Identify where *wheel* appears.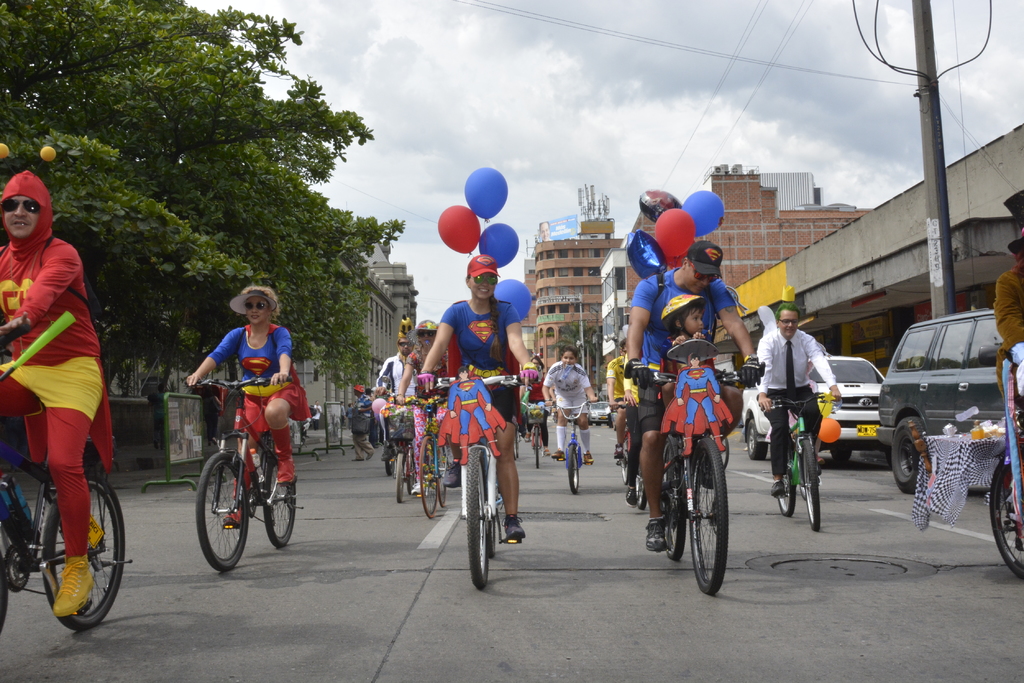
Appears at box=[749, 420, 766, 459].
